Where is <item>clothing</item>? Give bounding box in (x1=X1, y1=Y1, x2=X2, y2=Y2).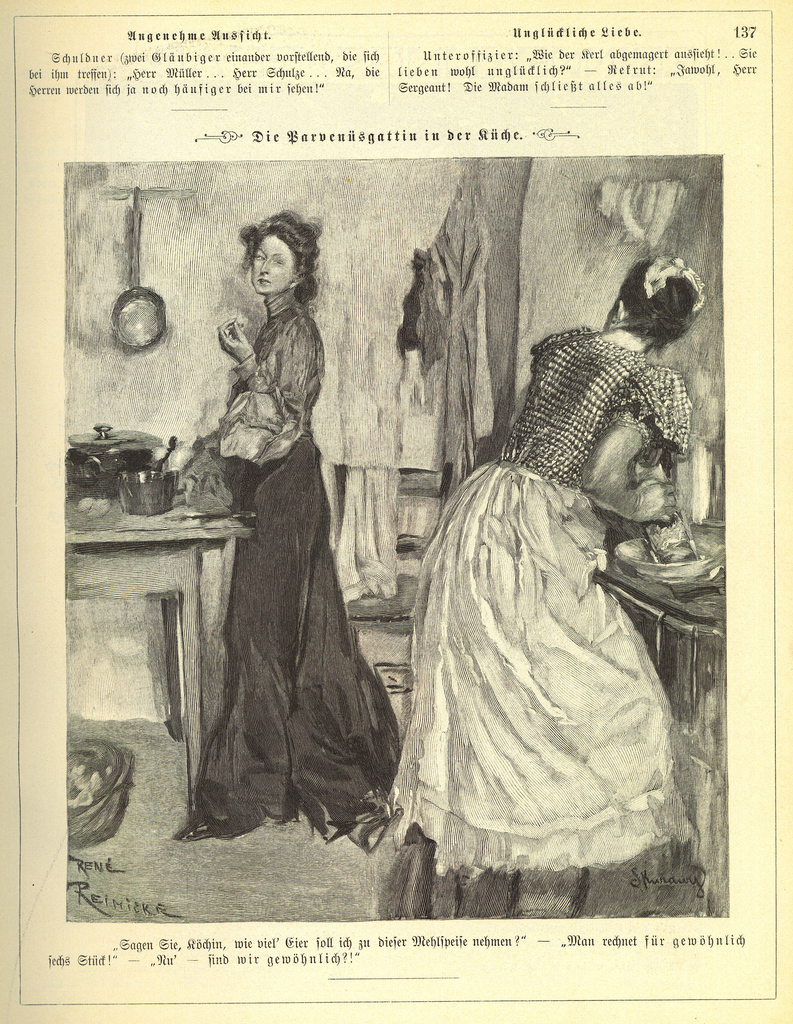
(x1=190, y1=319, x2=373, y2=833).
